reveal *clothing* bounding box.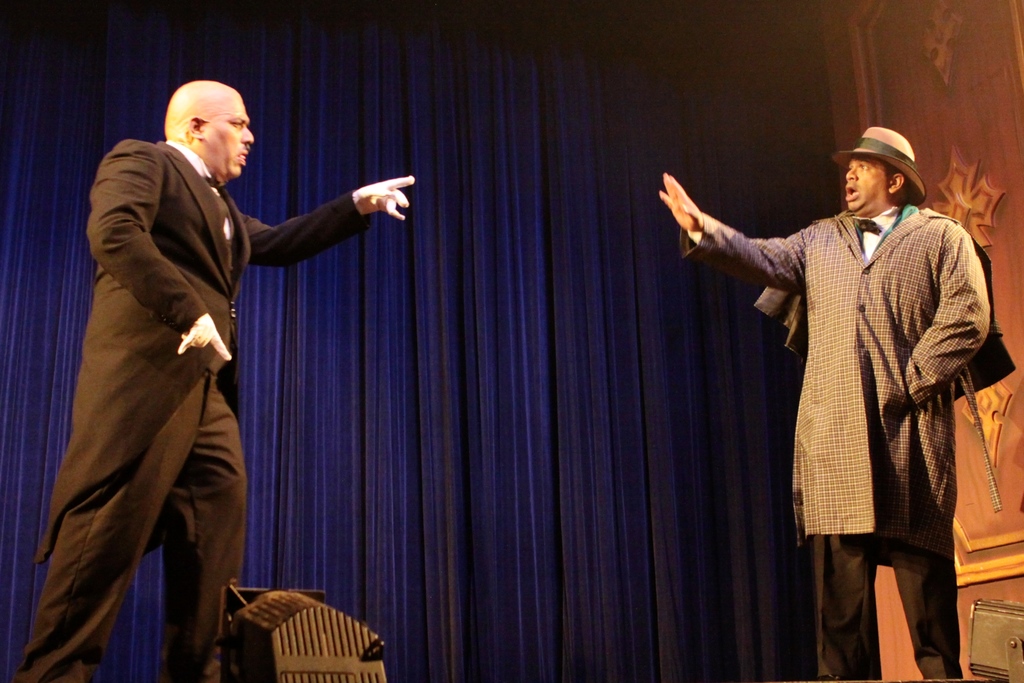
Revealed: (left=10, top=131, right=362, bottom=682).
